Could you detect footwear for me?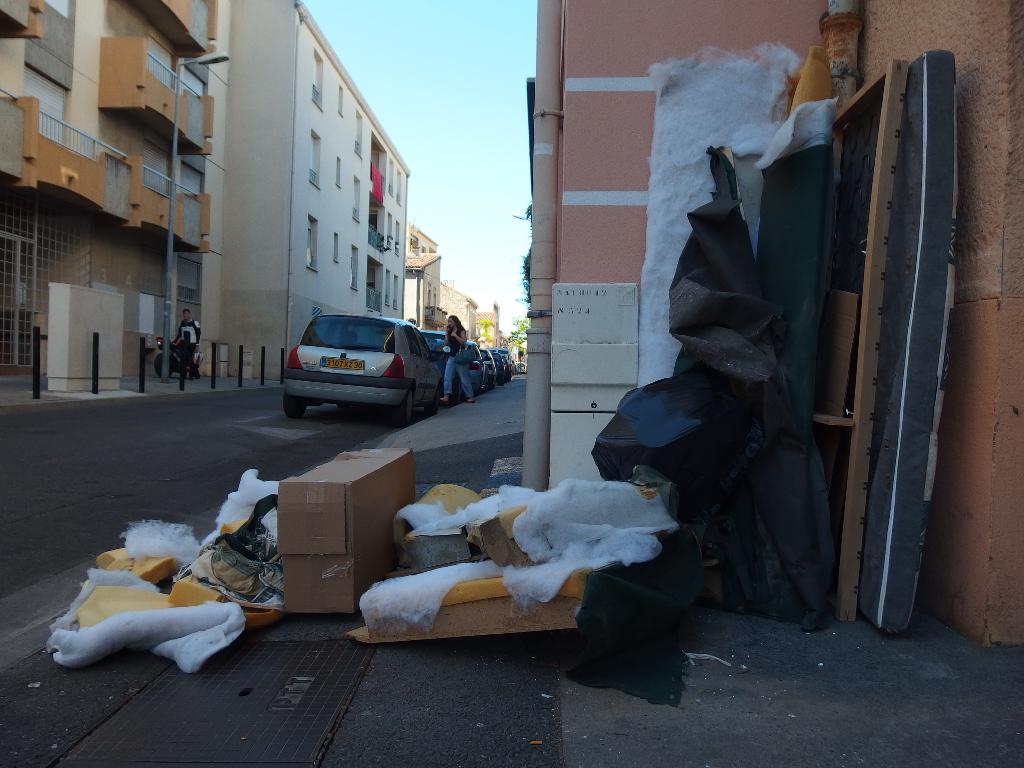
Detection result: BBox(429, 397, 453, 407).
